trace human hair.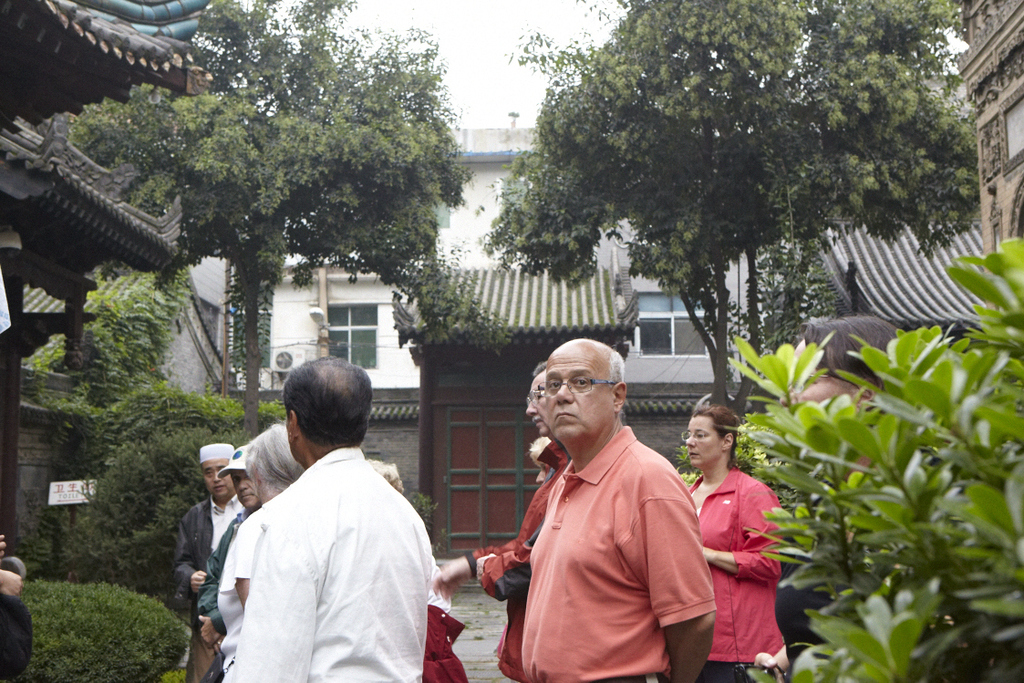
Traced to [268,365,361,454].
